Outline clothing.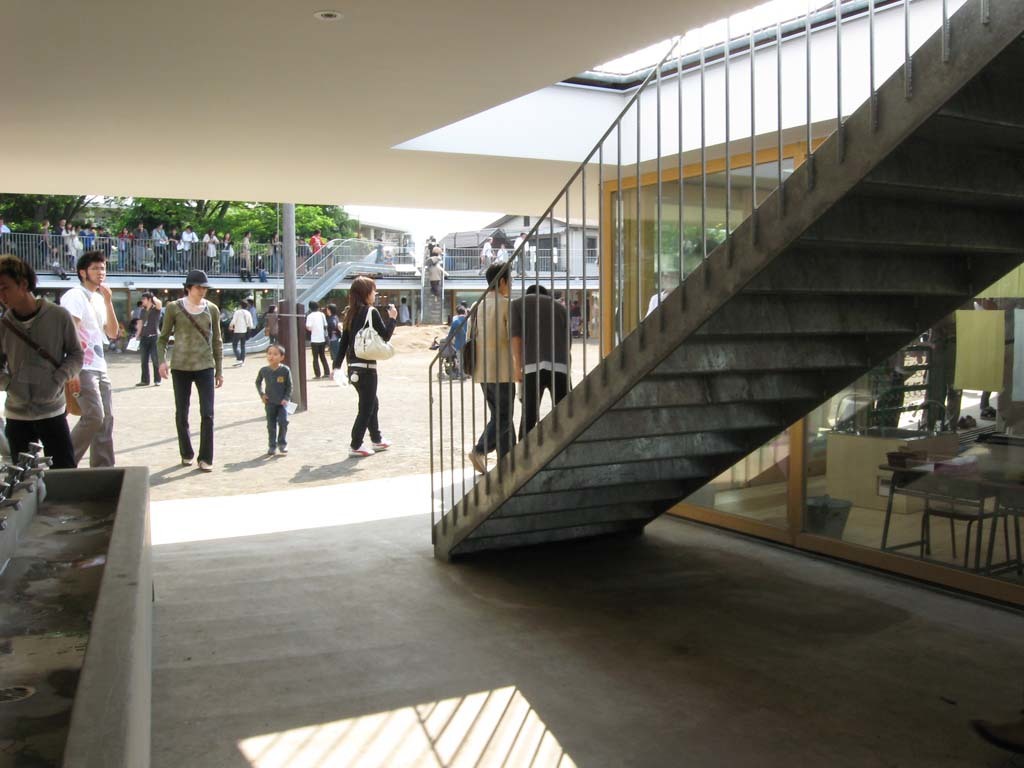
Outline: <bbox>254, 361, 297, 449</bbox>.
